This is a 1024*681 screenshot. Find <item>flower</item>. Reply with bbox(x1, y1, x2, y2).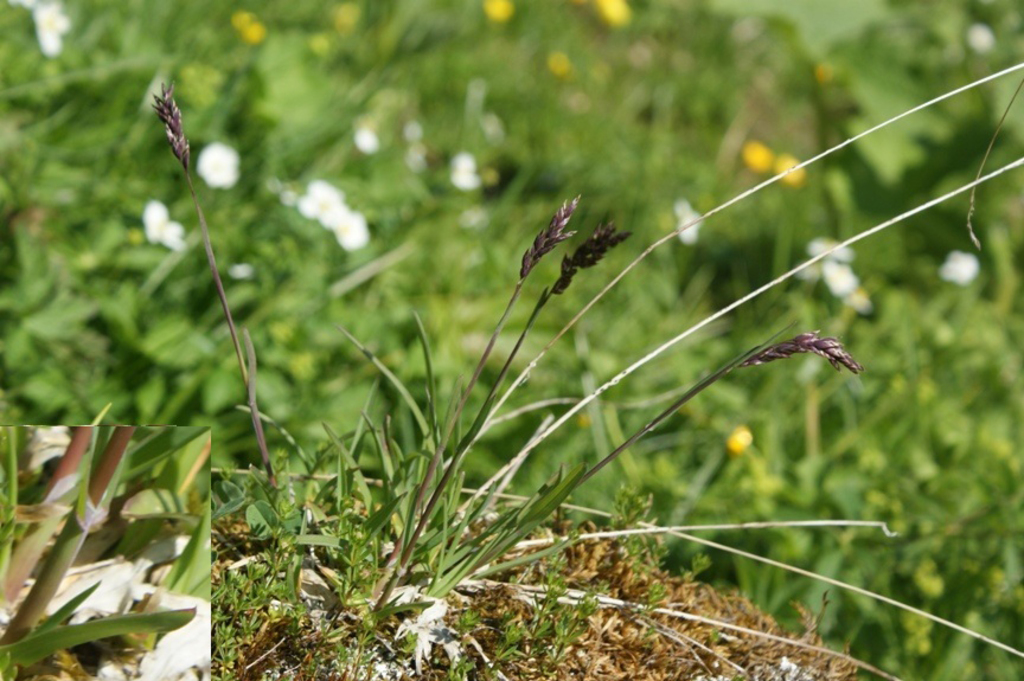
bbox(482, 0, 521, 21).
